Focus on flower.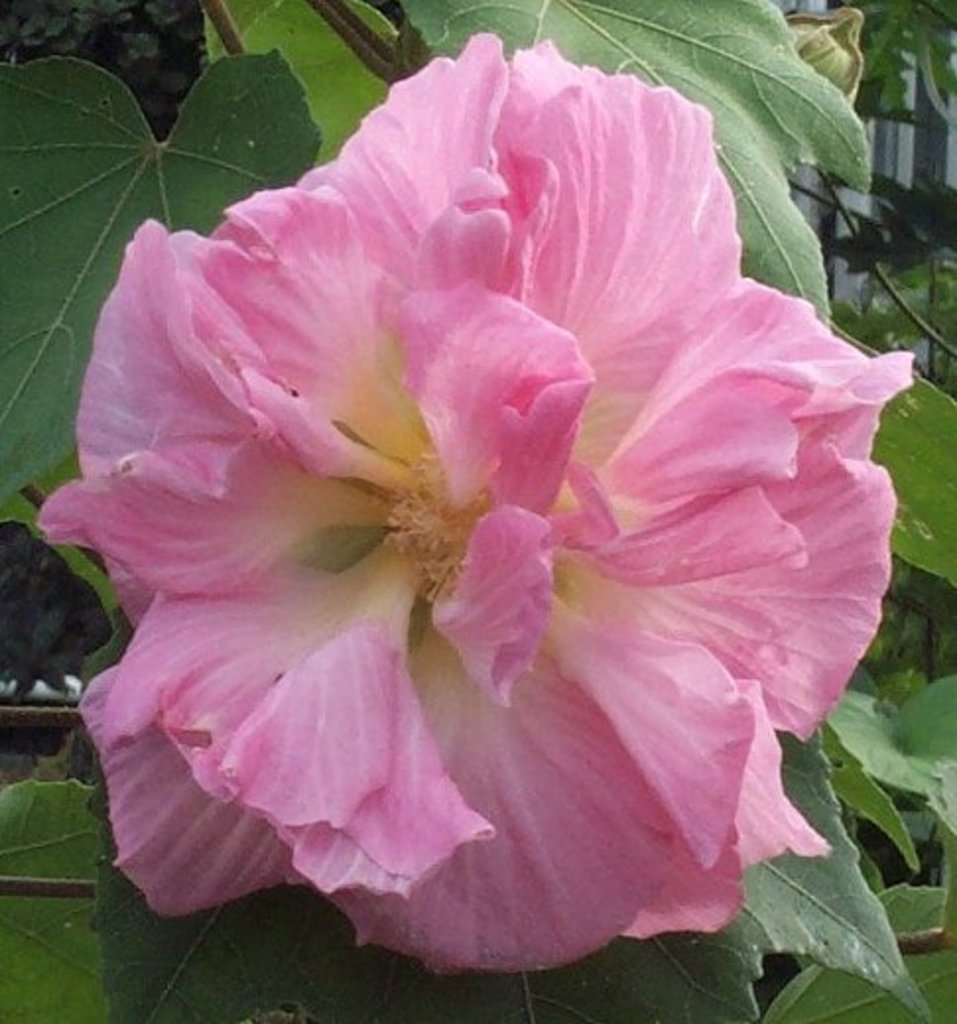
Focused at bbox=[37, 30, 914, 979].
